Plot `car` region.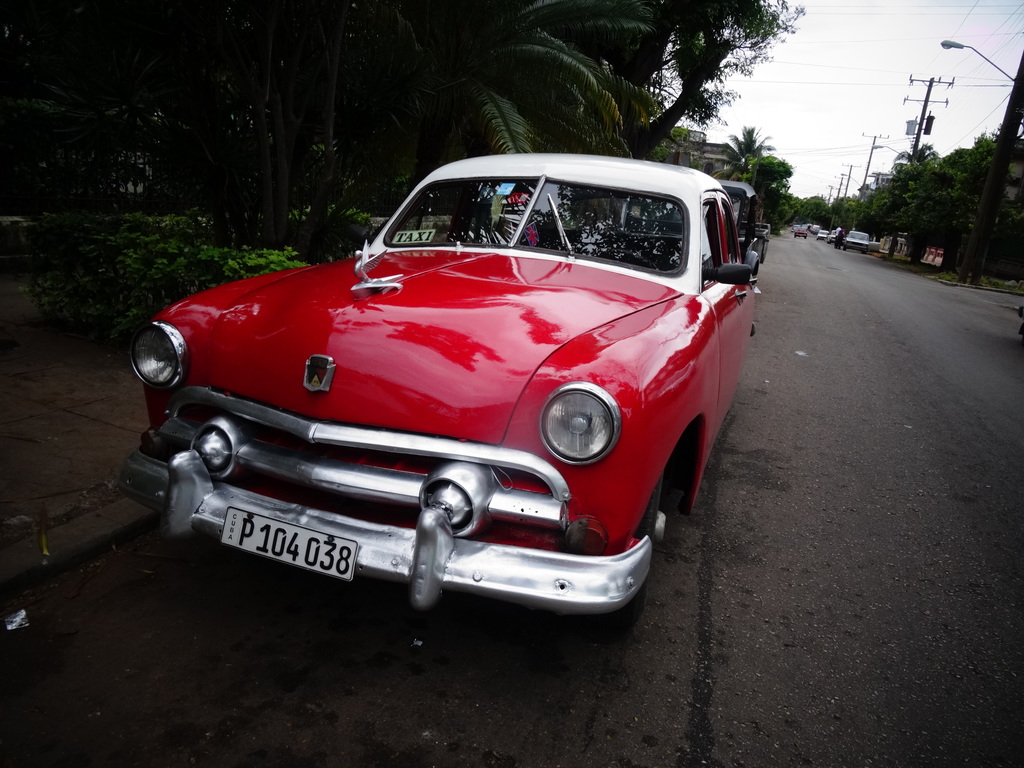
Plotted at bbox=(839, 227, 877, 253).
